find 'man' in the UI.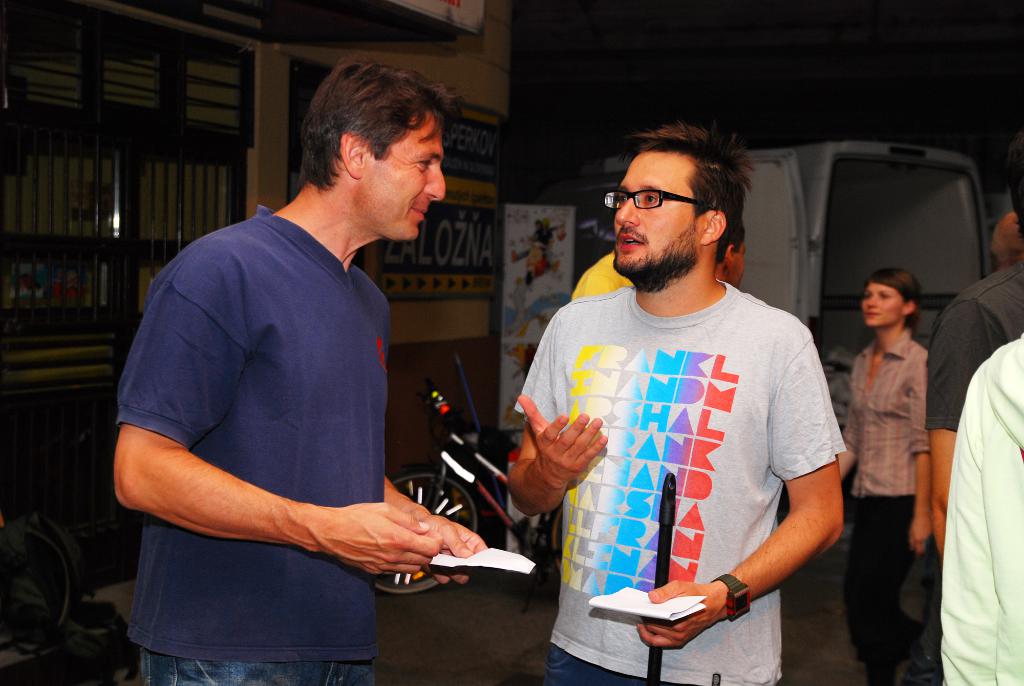
UI element at box=[115, 54, 489, 685].
